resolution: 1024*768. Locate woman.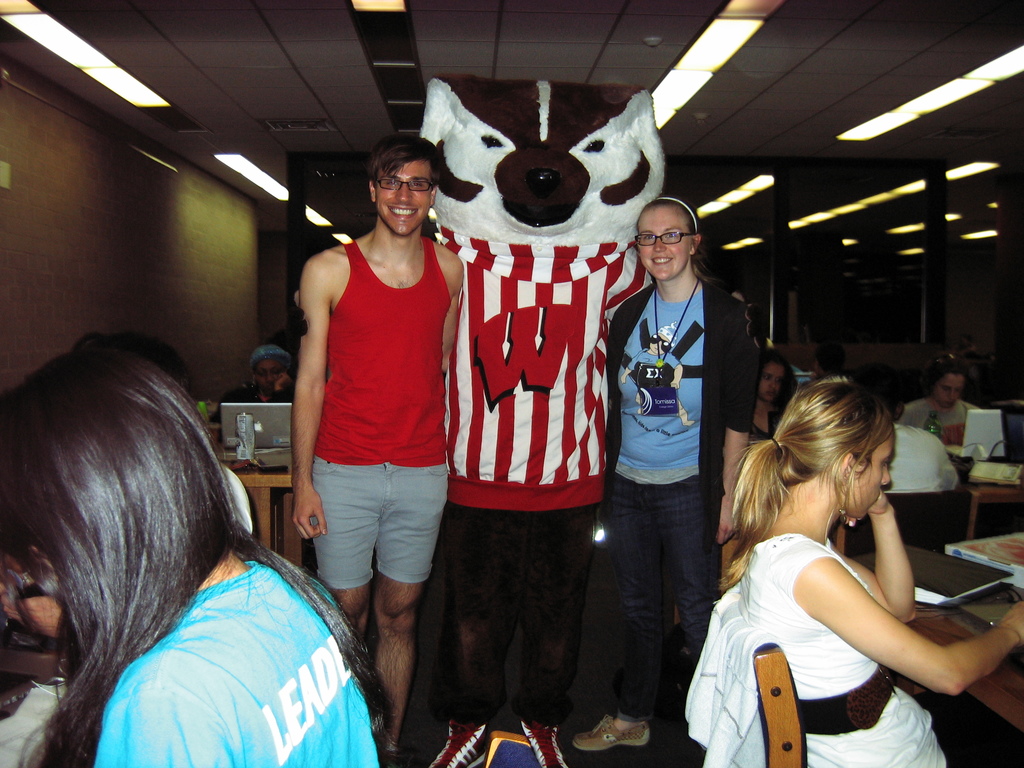
left=568, top=193, right=762, bottom=756.
